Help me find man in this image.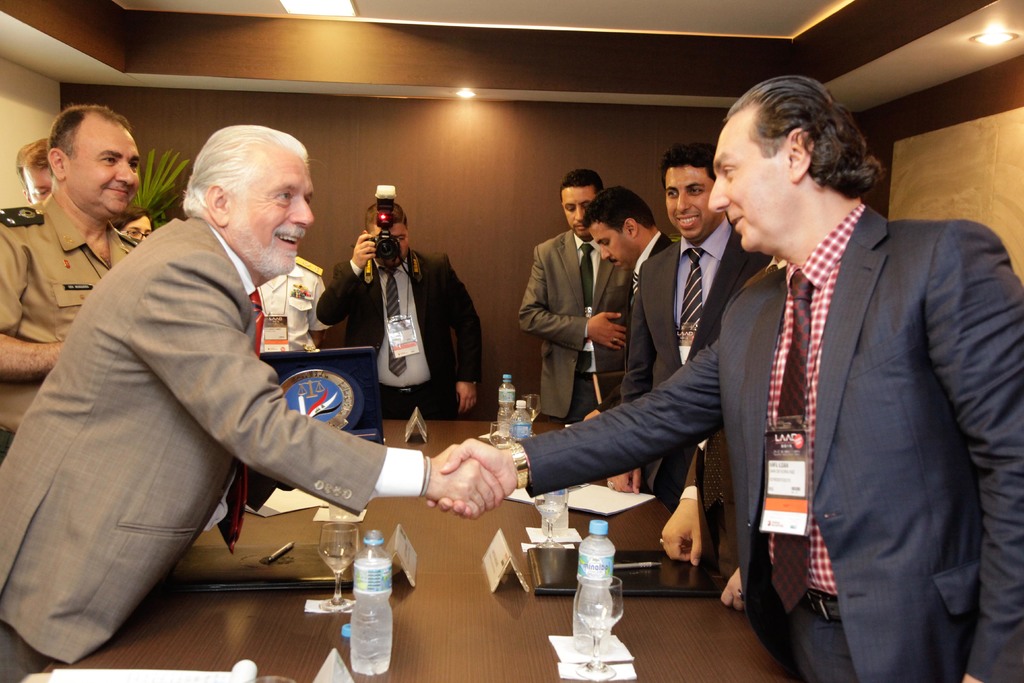
Found it: l=614, t=140, r=767, b=521.
